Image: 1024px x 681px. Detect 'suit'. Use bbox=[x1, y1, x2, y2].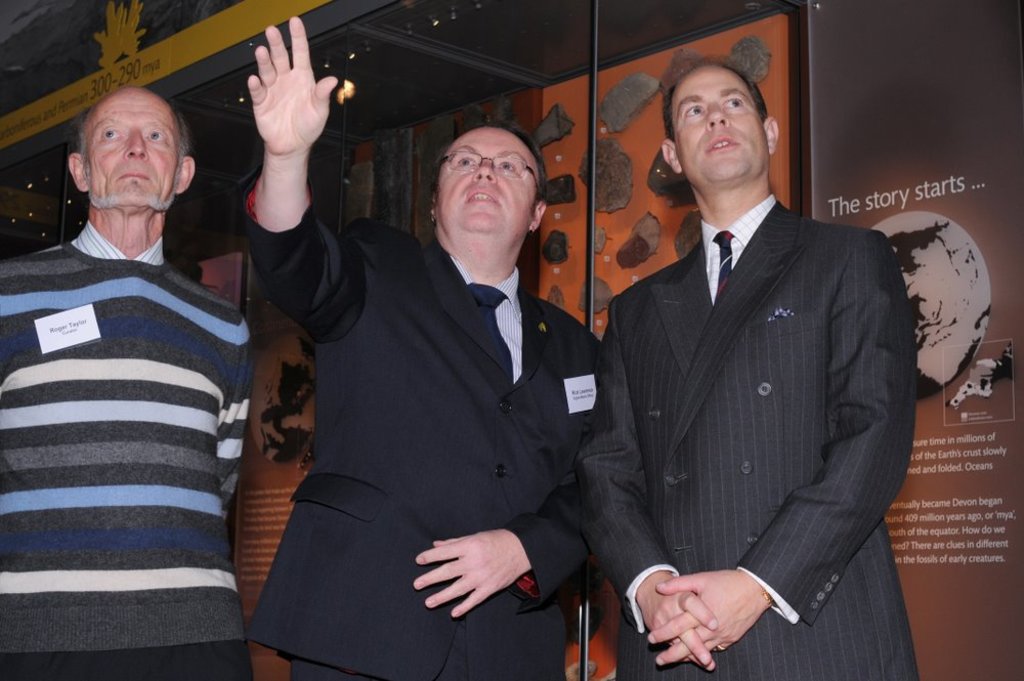
bbox=[565, 175, 904, 665].
